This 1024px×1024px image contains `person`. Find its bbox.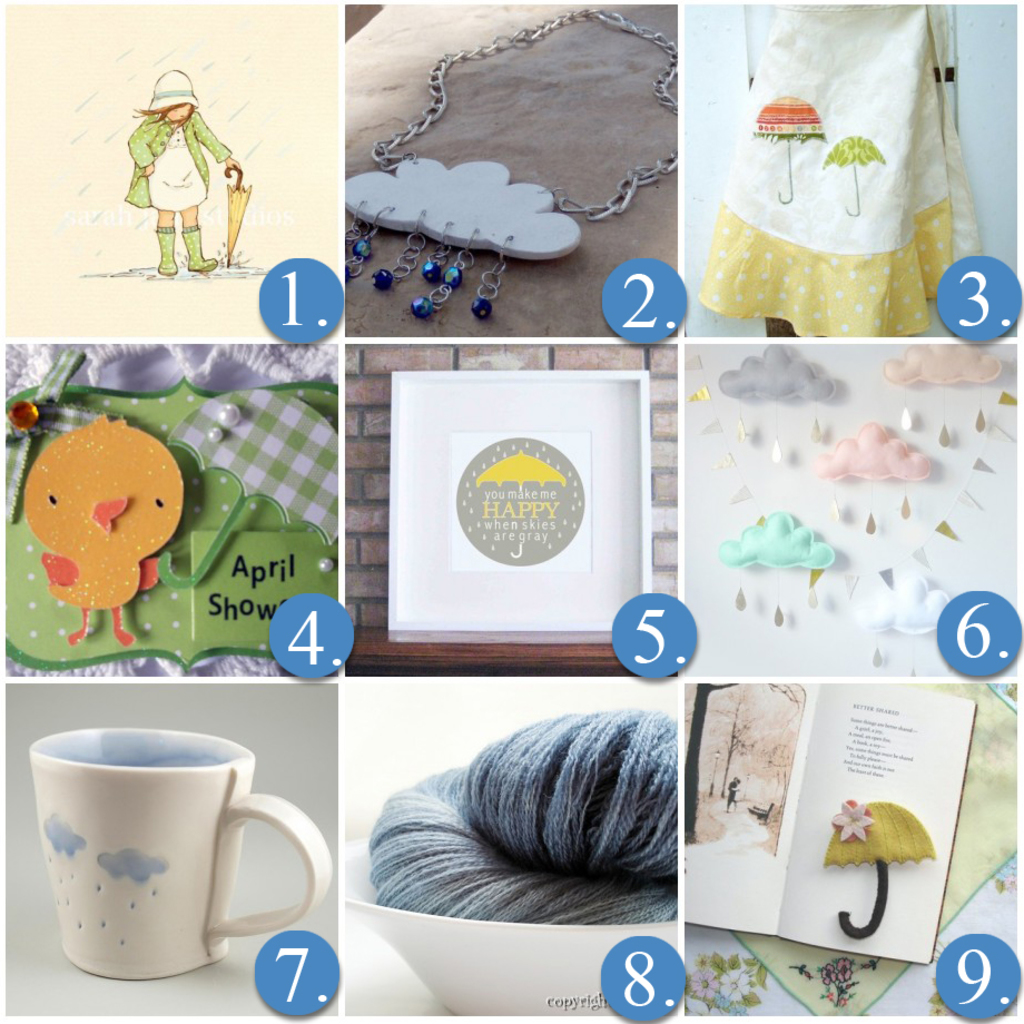
{"x1": 110, "y1": 63, "x2": 238, "y2": 277}.
